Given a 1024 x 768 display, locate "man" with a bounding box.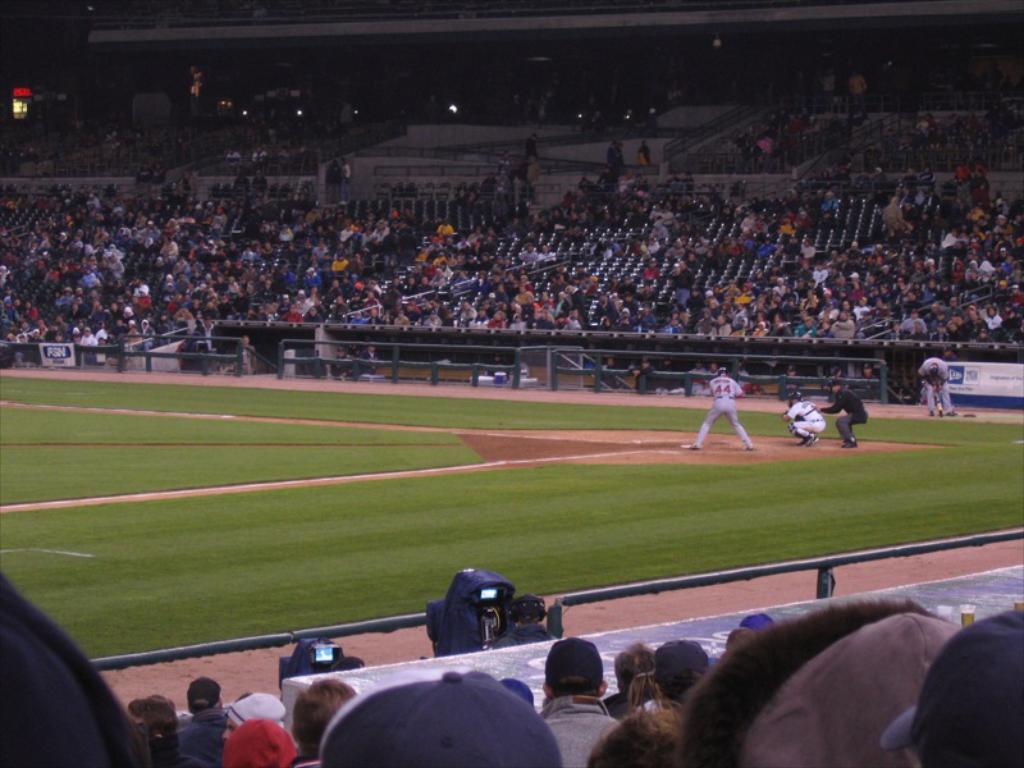
Located: [828,380,870,452].
